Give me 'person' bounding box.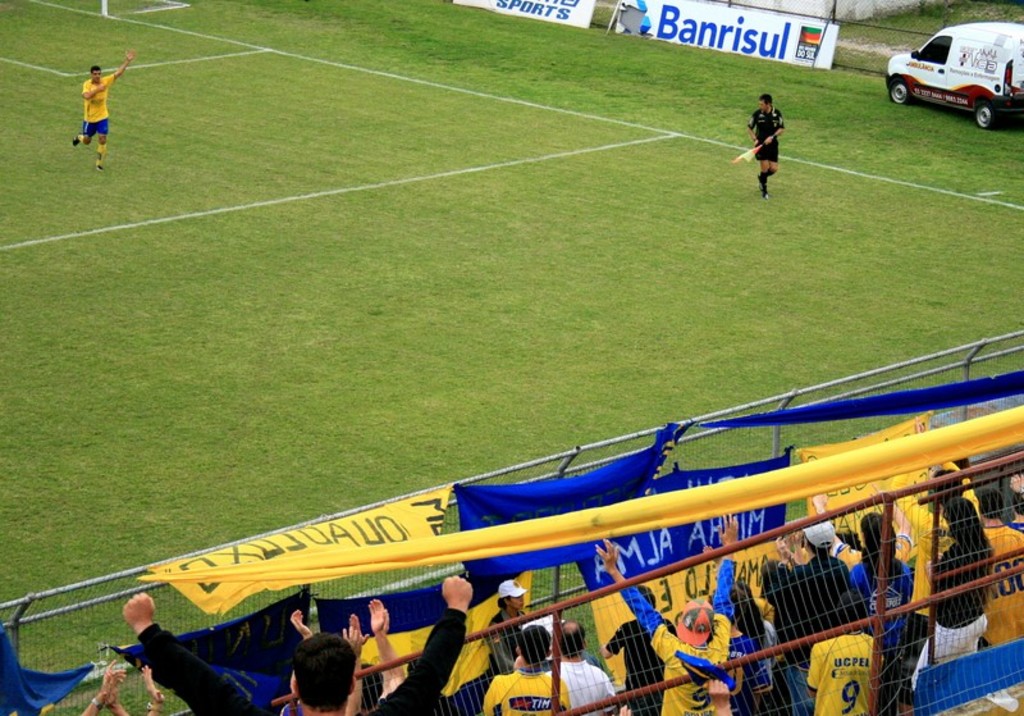
bbox(125, 592, 262, 715).
